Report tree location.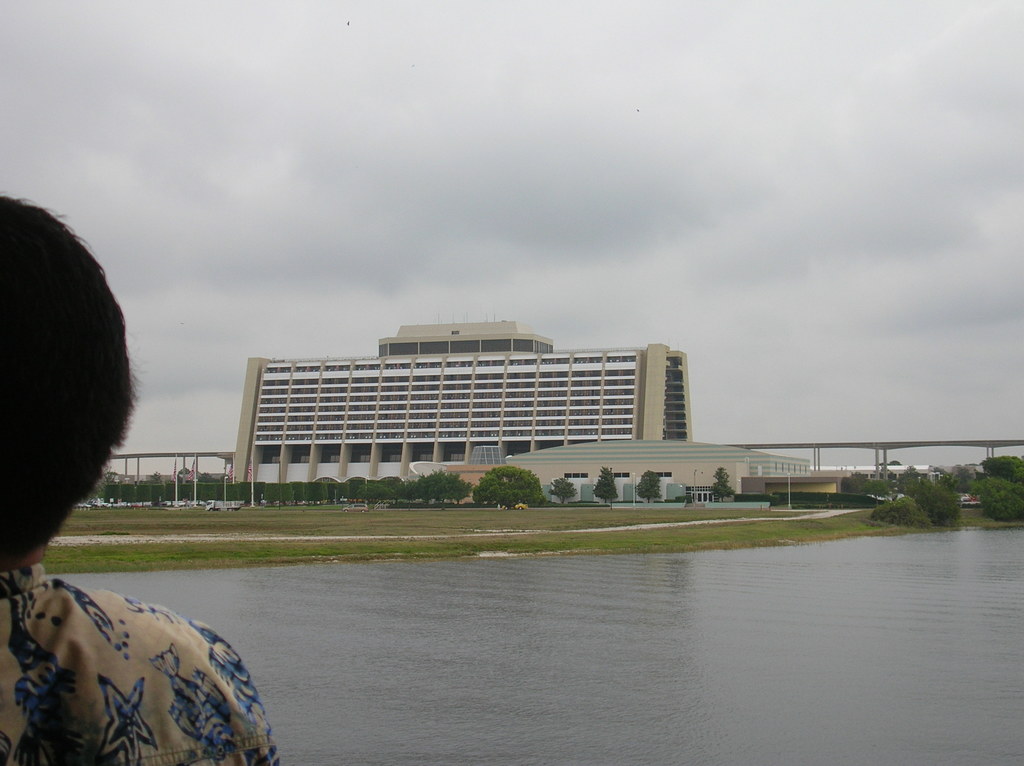
Report: pyautogui.locateOnScreen(631, 468, 663, 503).
